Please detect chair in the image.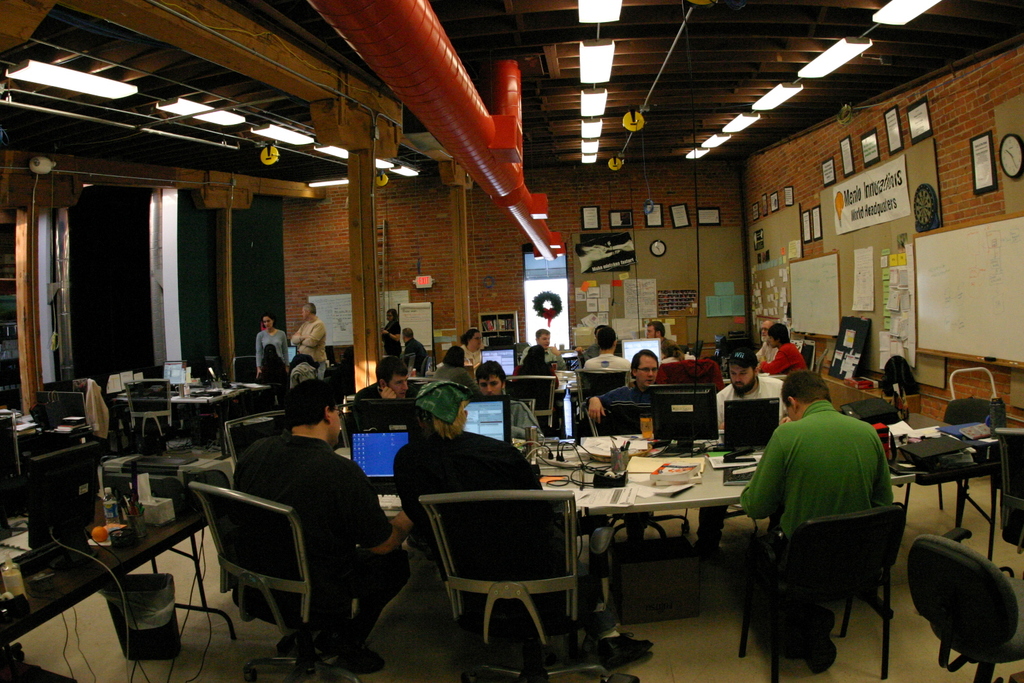
[417,476,611,670].
